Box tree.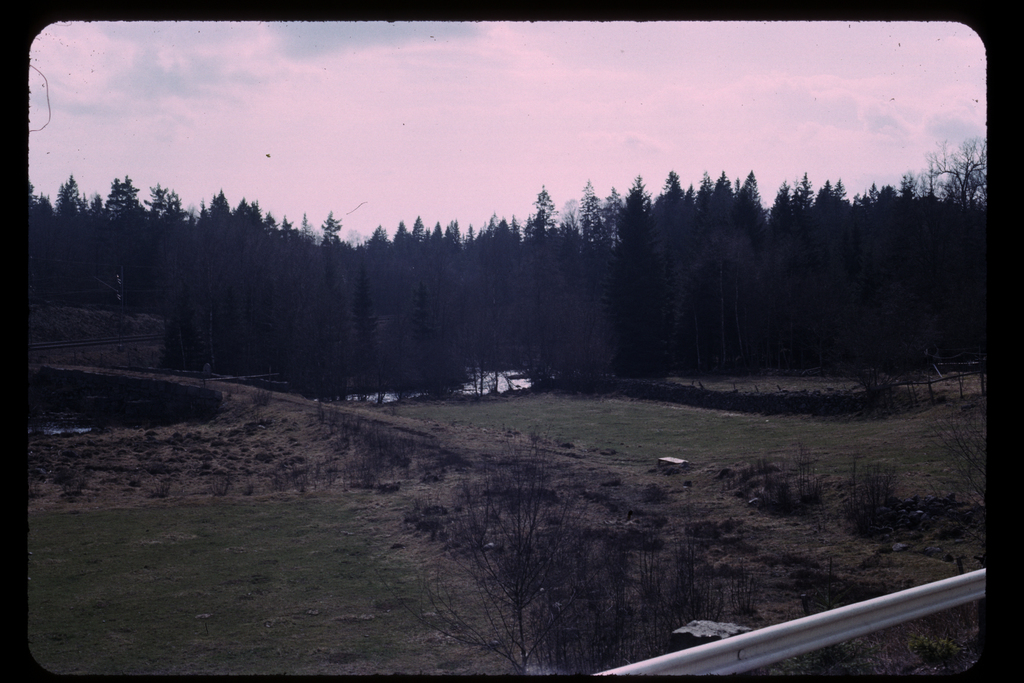
x1=216, y1=207, x2=266, y2=291.
